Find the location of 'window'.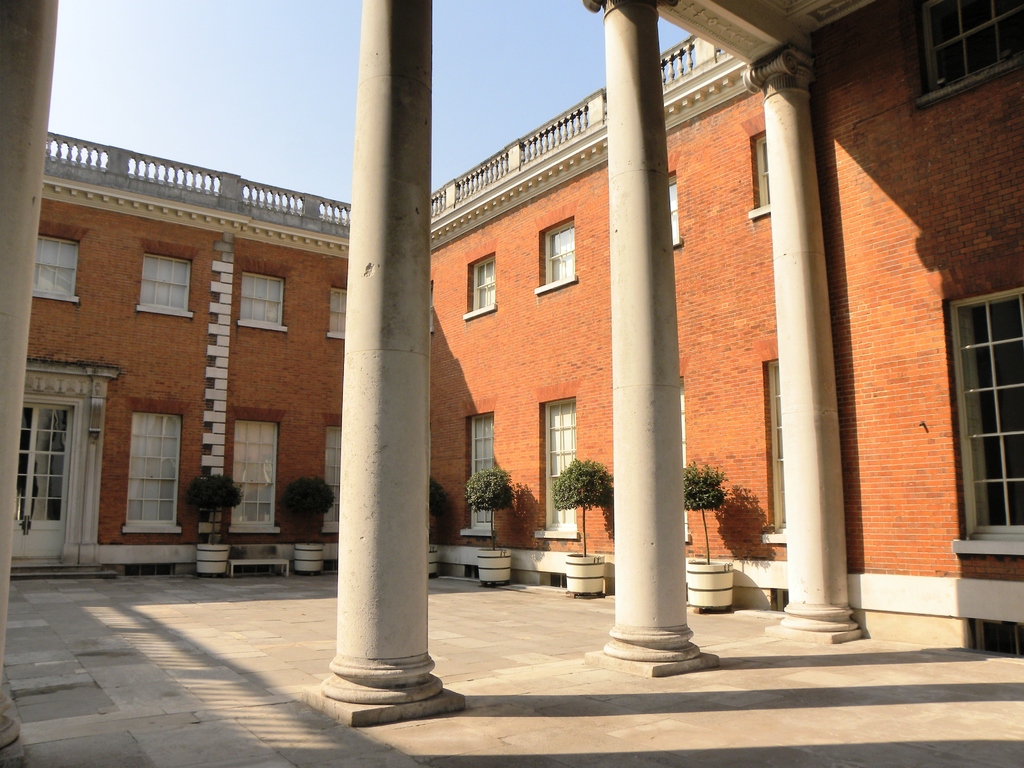
Location: bbox=(330, 286, 347, 336).
